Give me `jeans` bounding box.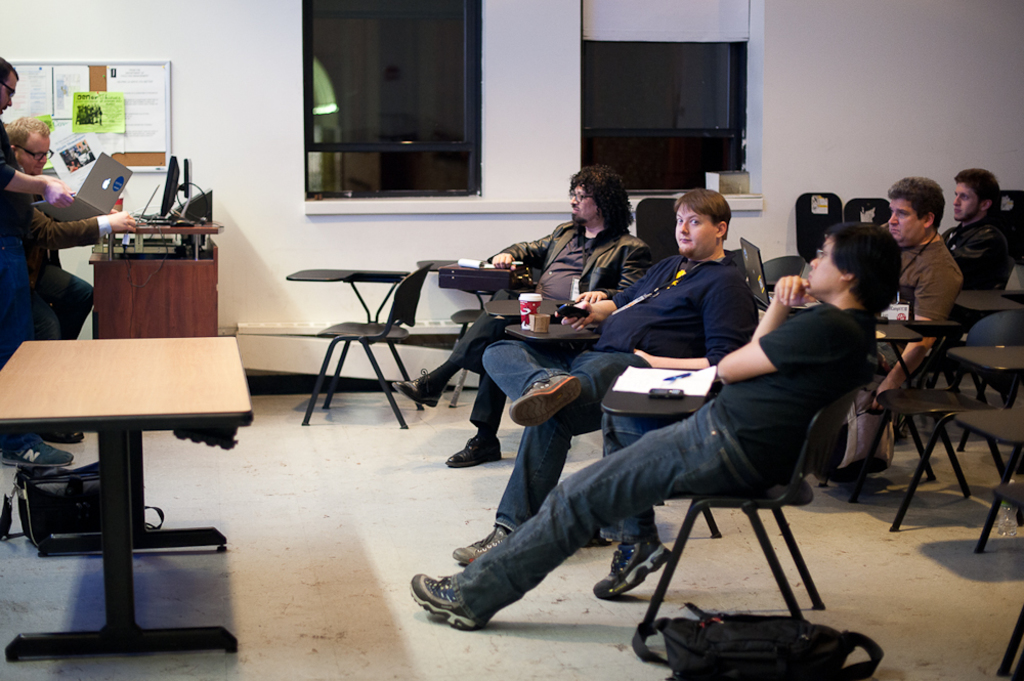
968, 308, 1023, 396.
